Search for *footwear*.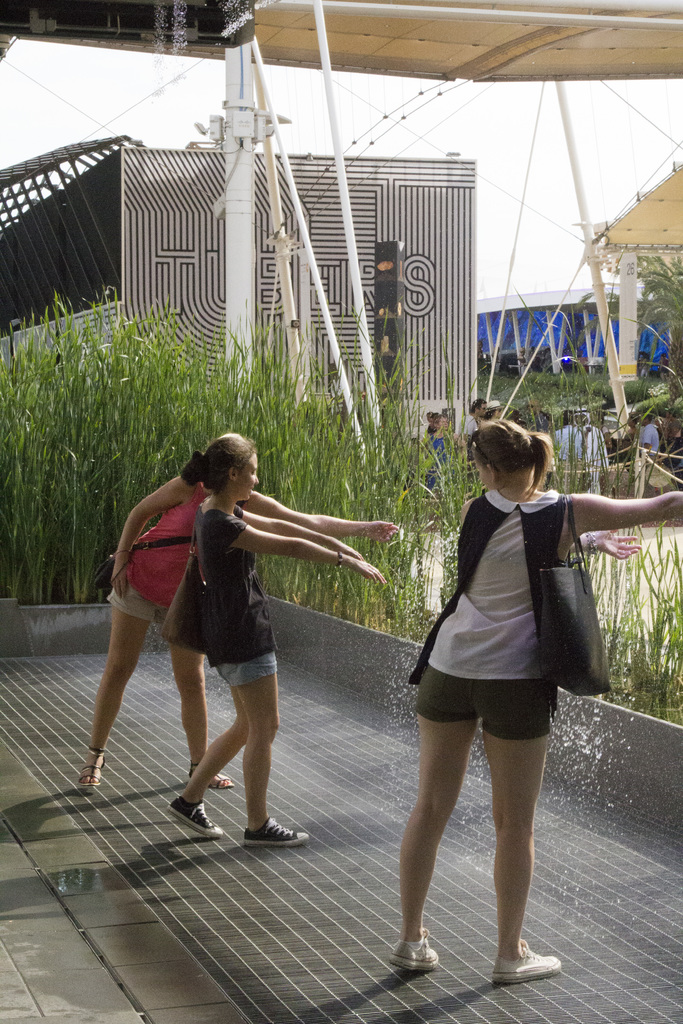
Found at crop(490, 942, 561, 984).
